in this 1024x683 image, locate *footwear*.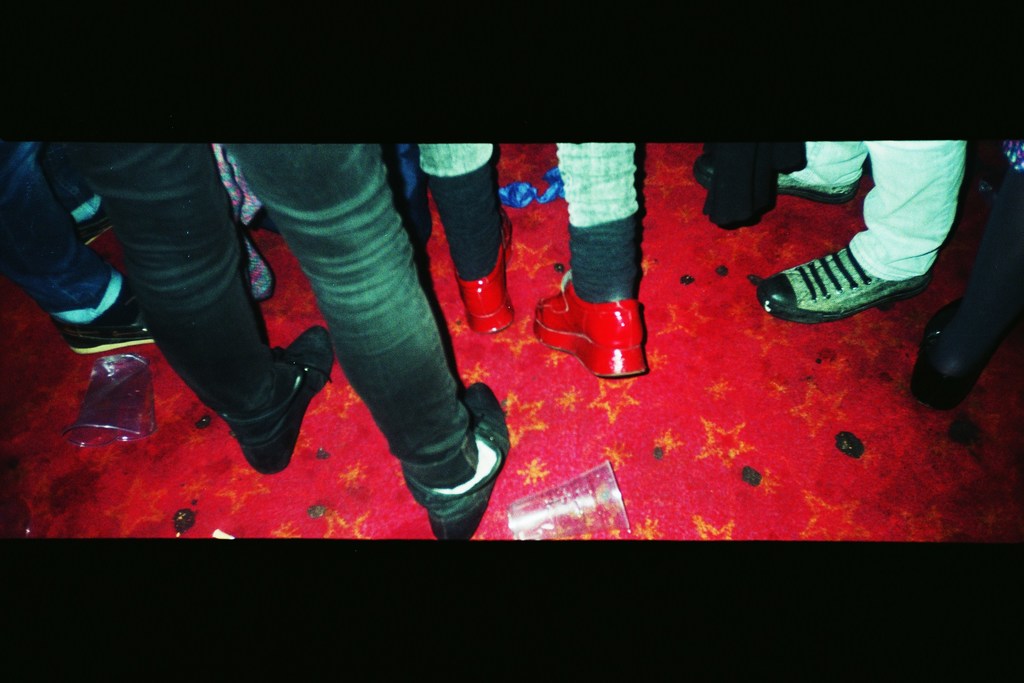
Bounding box: [692,168,867,201].
